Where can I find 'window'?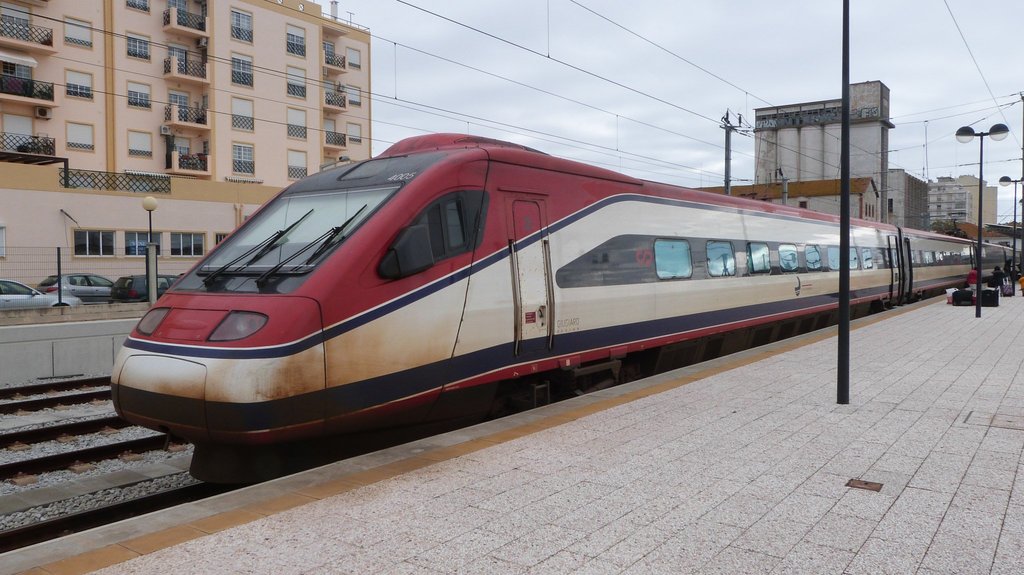
You can find it at bbox=[213, 234, 230, 246].
